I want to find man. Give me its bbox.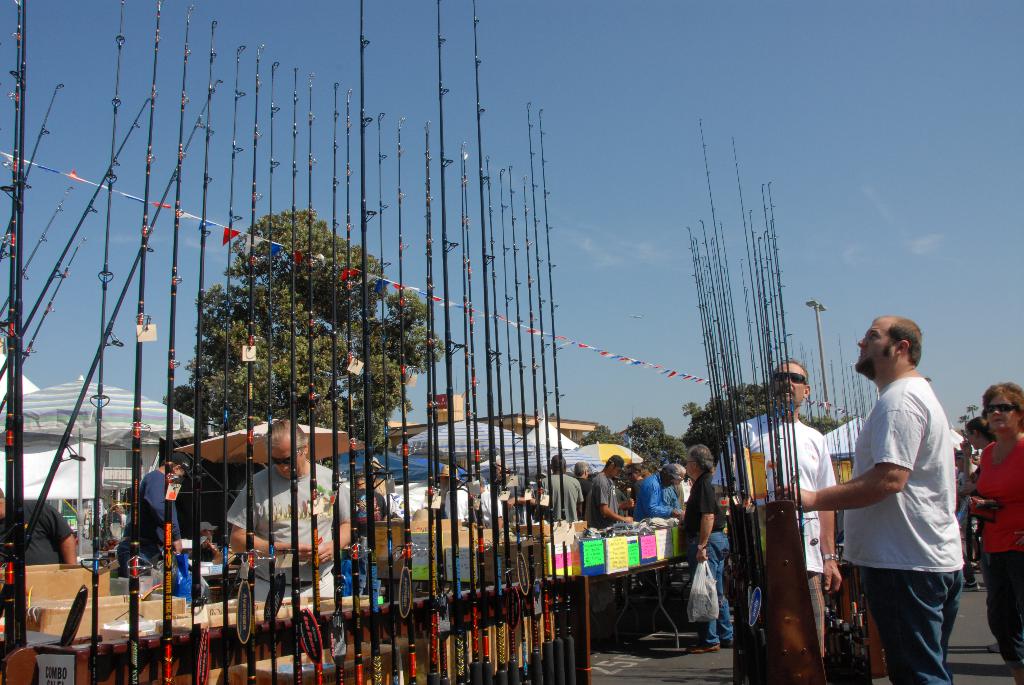
BBox(631, 459, 687, 516).
